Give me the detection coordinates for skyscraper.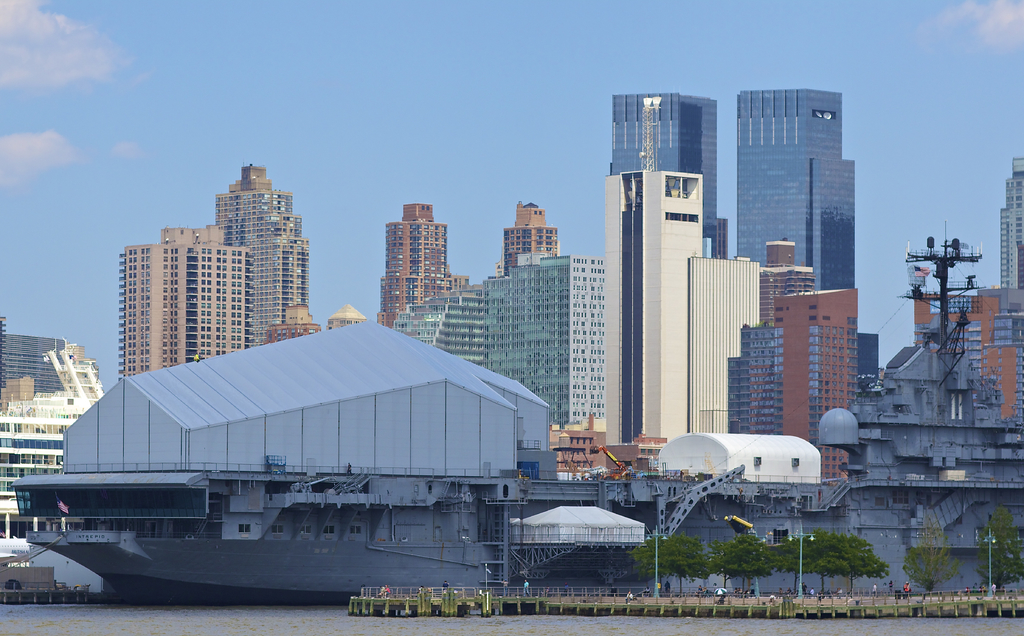
109/225/256/377.
